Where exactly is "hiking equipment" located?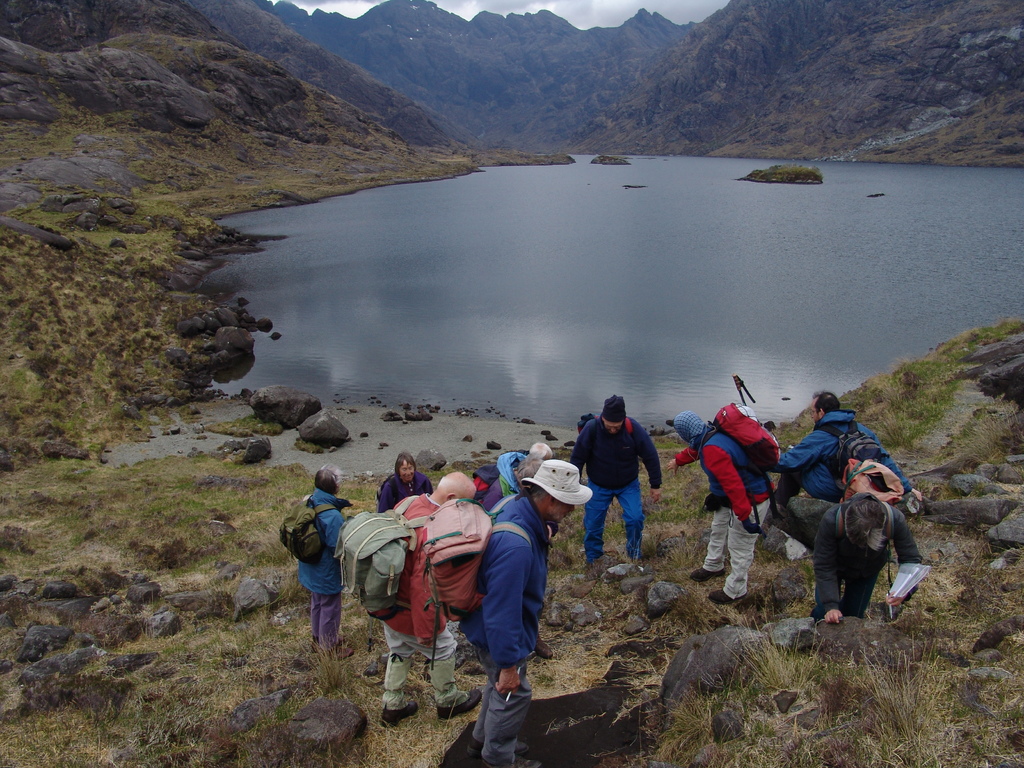
Its bounding box is [x1=687, y1=395, x2=782, y2=529].
